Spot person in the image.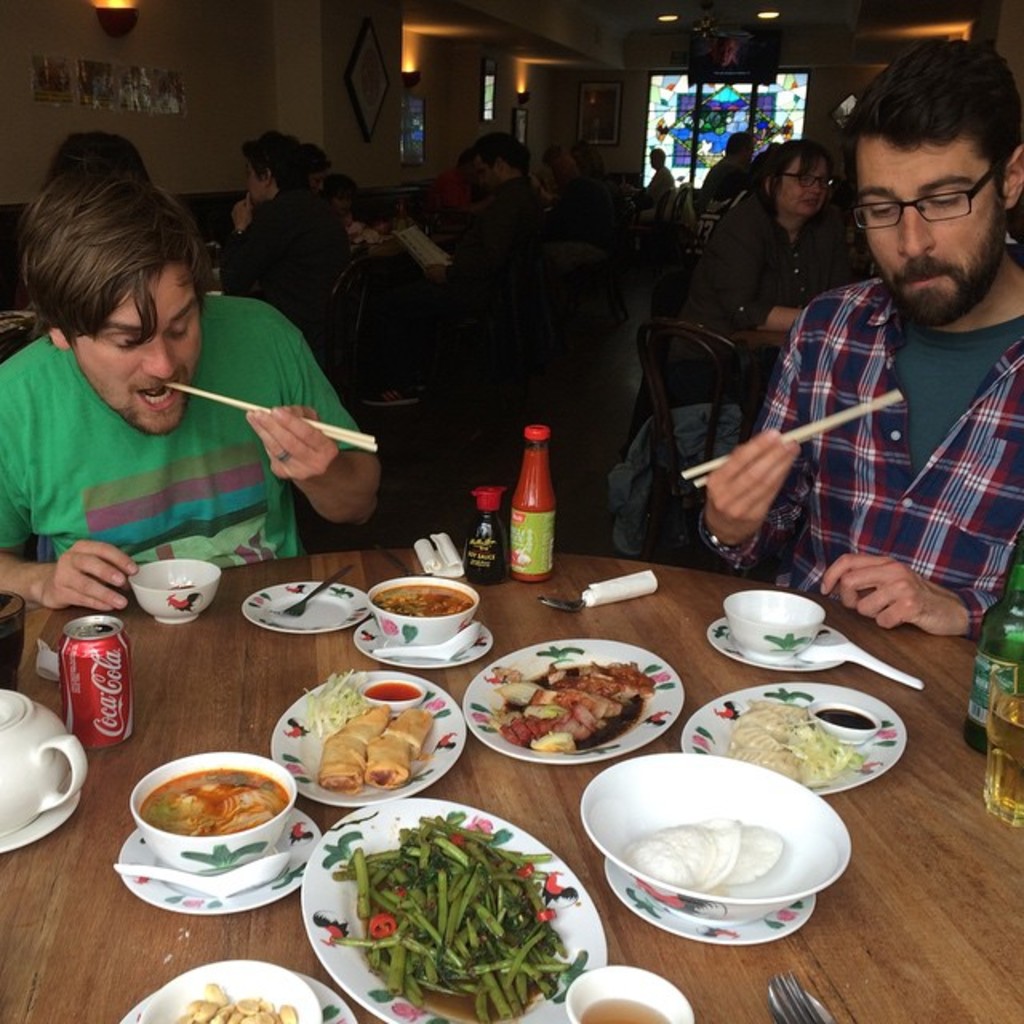
person found at box=[696, 45, 1022, 643].
